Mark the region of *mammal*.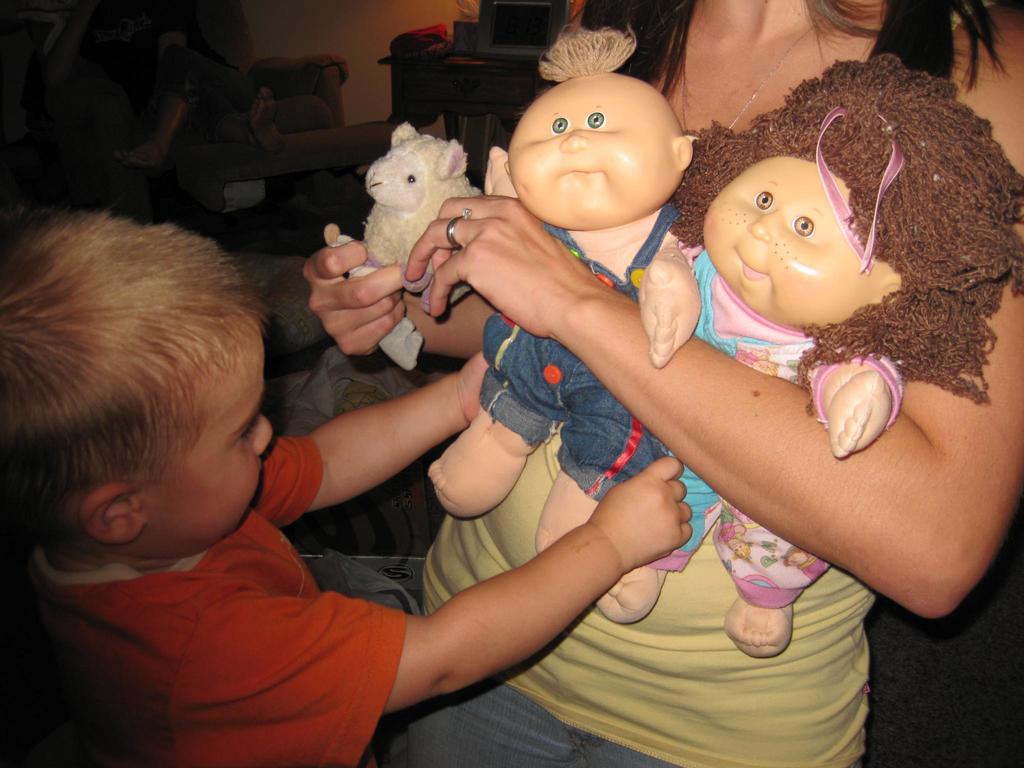
Region: bbox(298, 0, 1023, 767).
